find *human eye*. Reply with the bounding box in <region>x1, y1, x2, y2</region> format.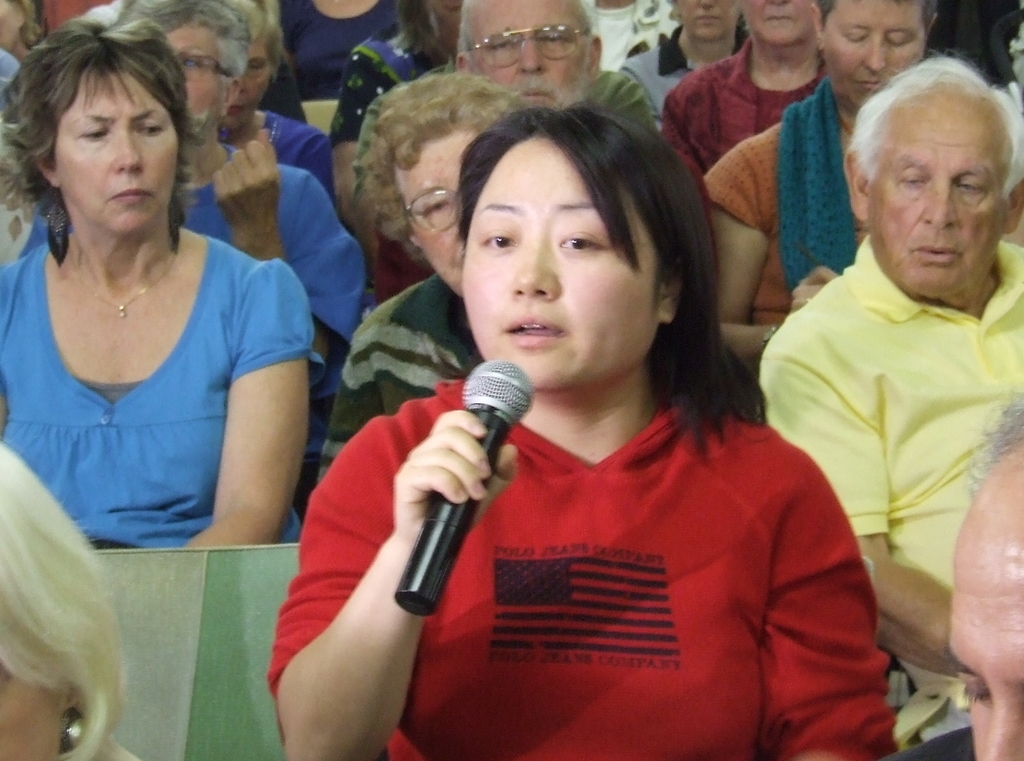
<region>138, 118, 166, 137</region>.
